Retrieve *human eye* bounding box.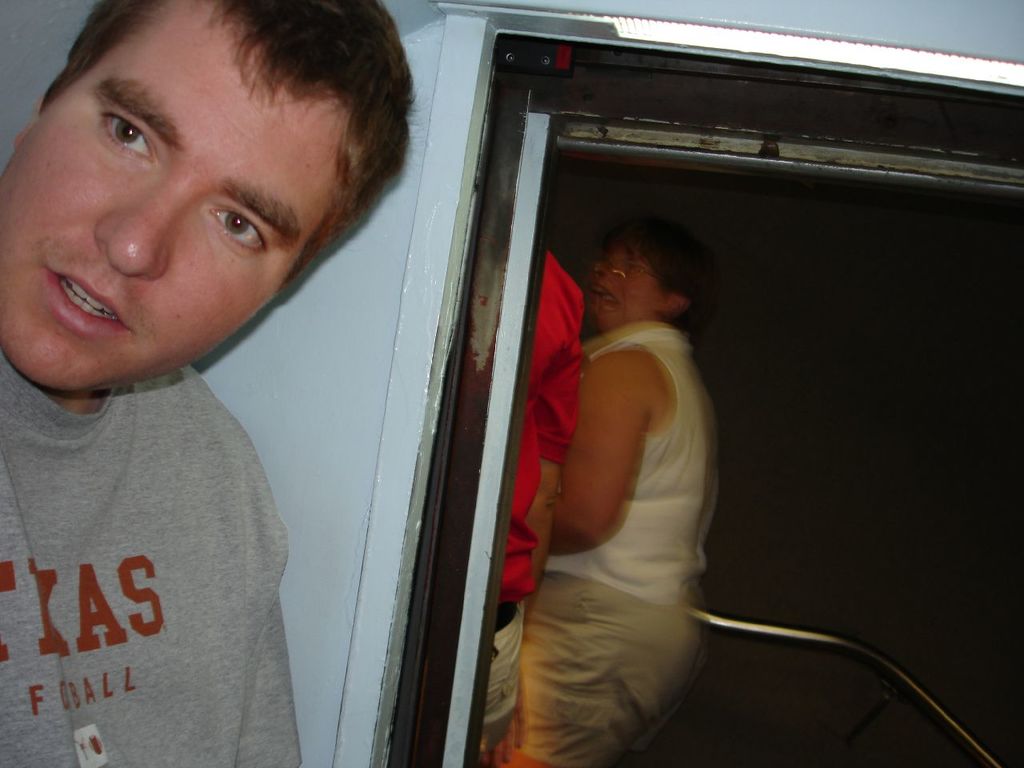
Bounding box: [206,206,265,253].
